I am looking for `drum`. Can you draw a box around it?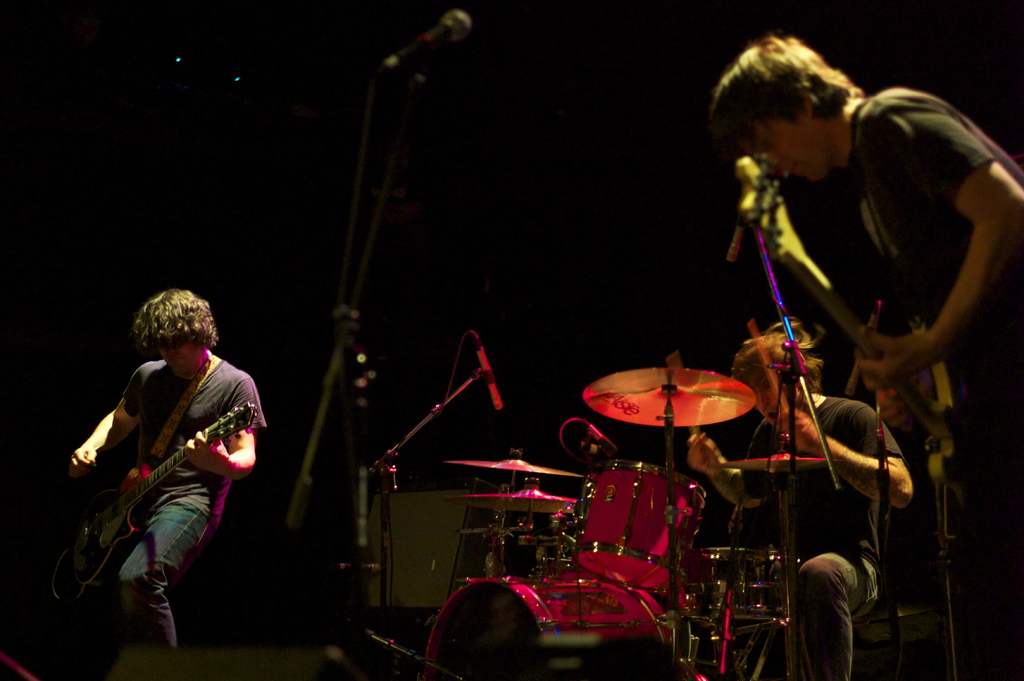
Sure, the bounding box is {"x1": 575, "y1": 460, "x2": 710, "y2": 600}.
